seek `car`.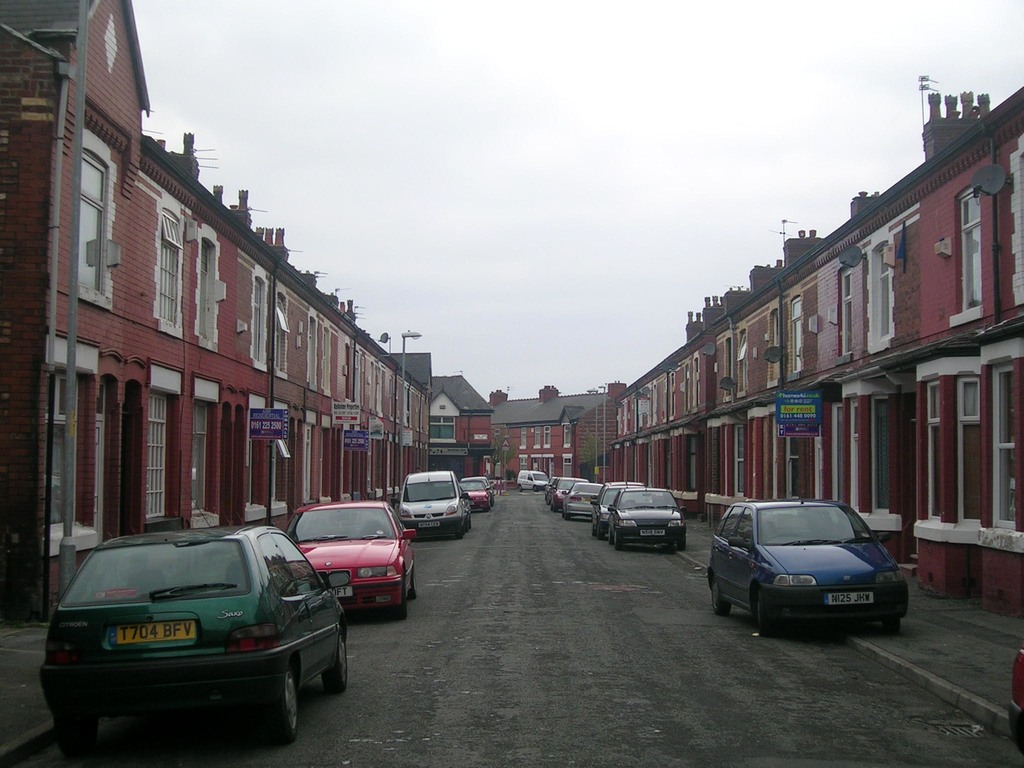
crop(711, 497, 904, 633).
